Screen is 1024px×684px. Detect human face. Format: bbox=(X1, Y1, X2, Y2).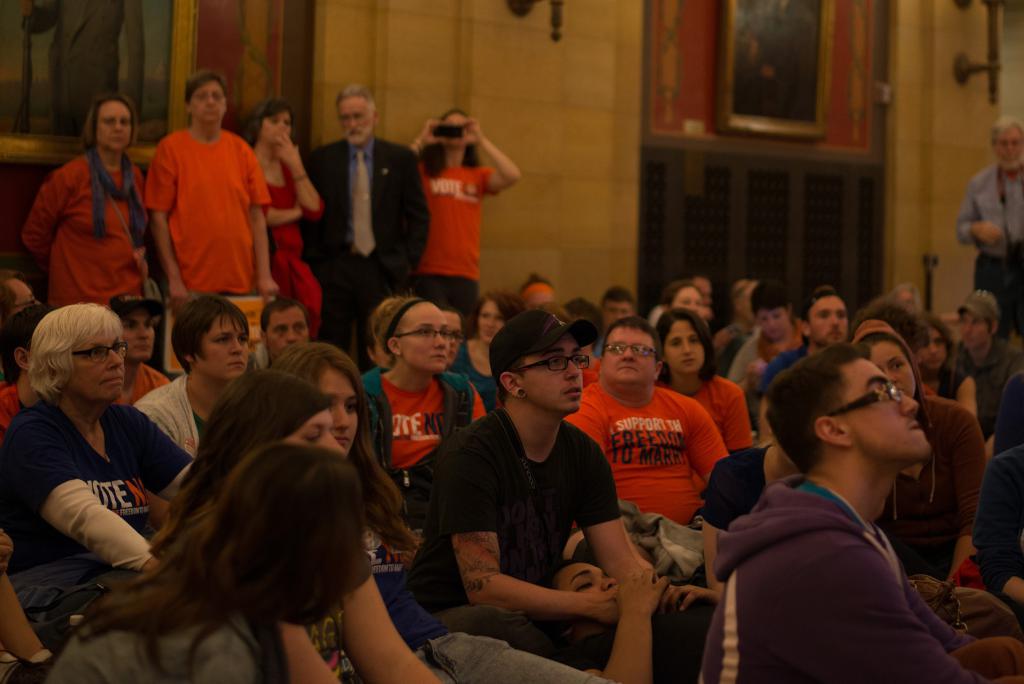
bbox=(398, 304, 448, 374).
